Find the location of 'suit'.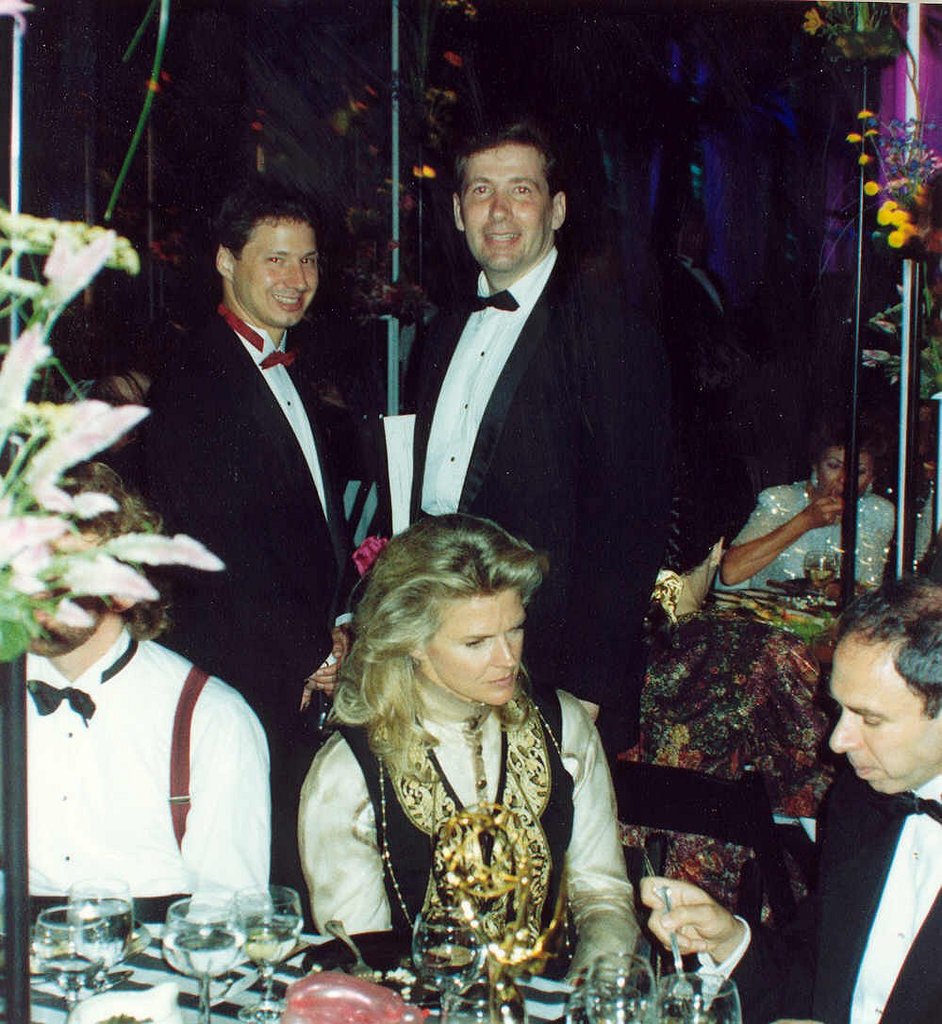
Location: <bbox>693, 768, 941, 1023</bbox>.
